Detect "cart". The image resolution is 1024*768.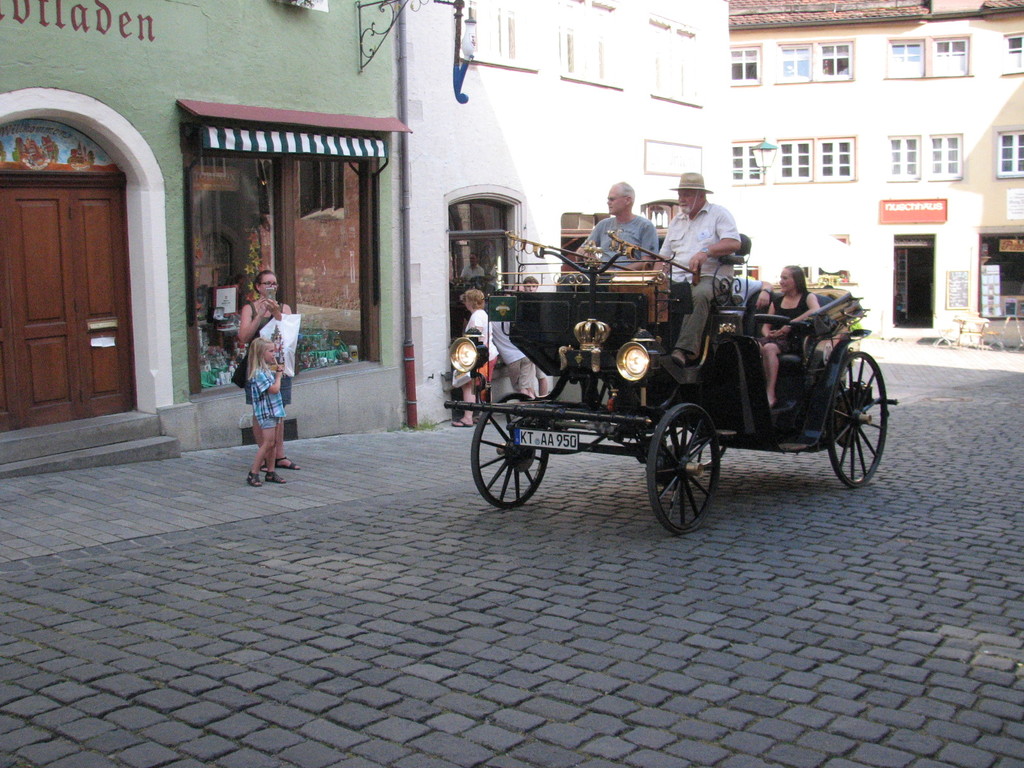
(437,234,892,533).
